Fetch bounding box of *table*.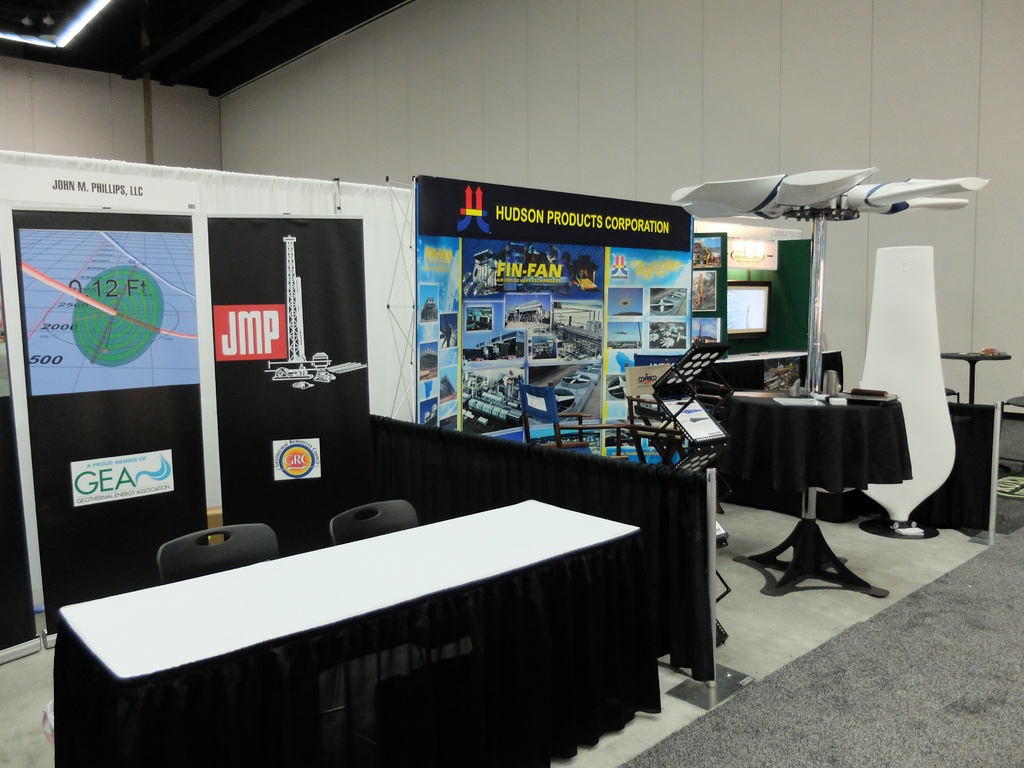
Bbox: 51 491 666 767.
